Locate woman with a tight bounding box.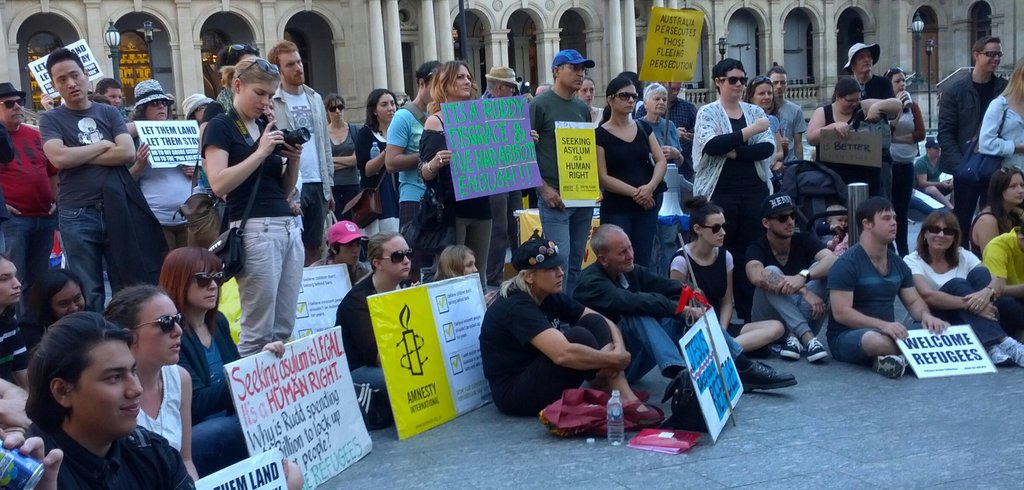
region(198, 51, 303, 352).
